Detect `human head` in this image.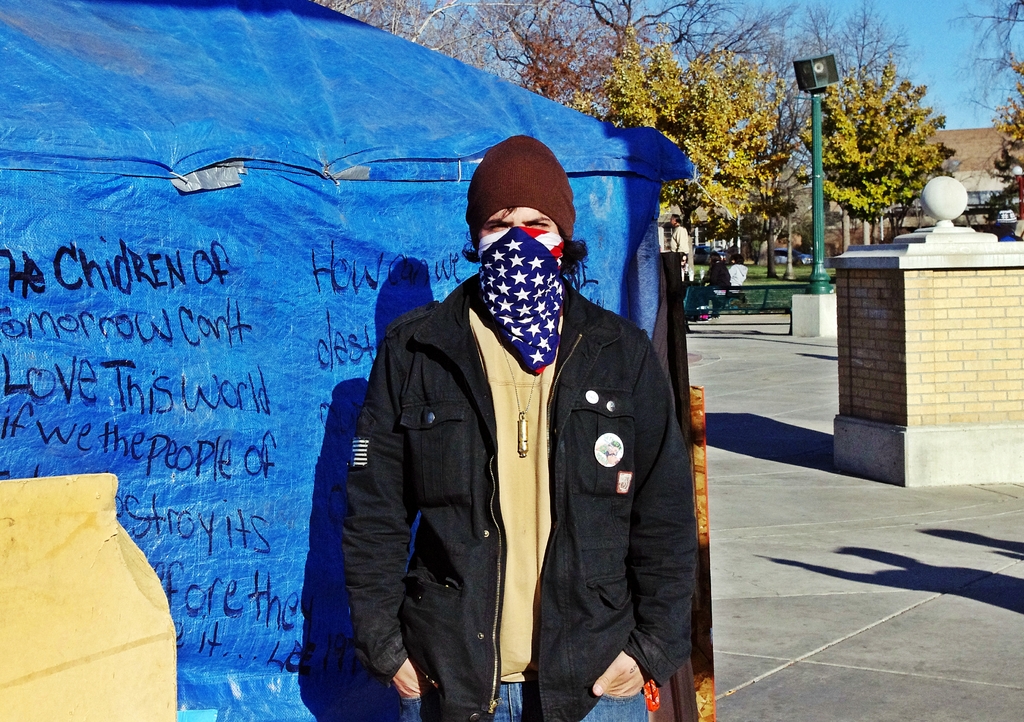
Detection: {"left": 458, "top": 136, "right": 584, "bottom": 269}.
